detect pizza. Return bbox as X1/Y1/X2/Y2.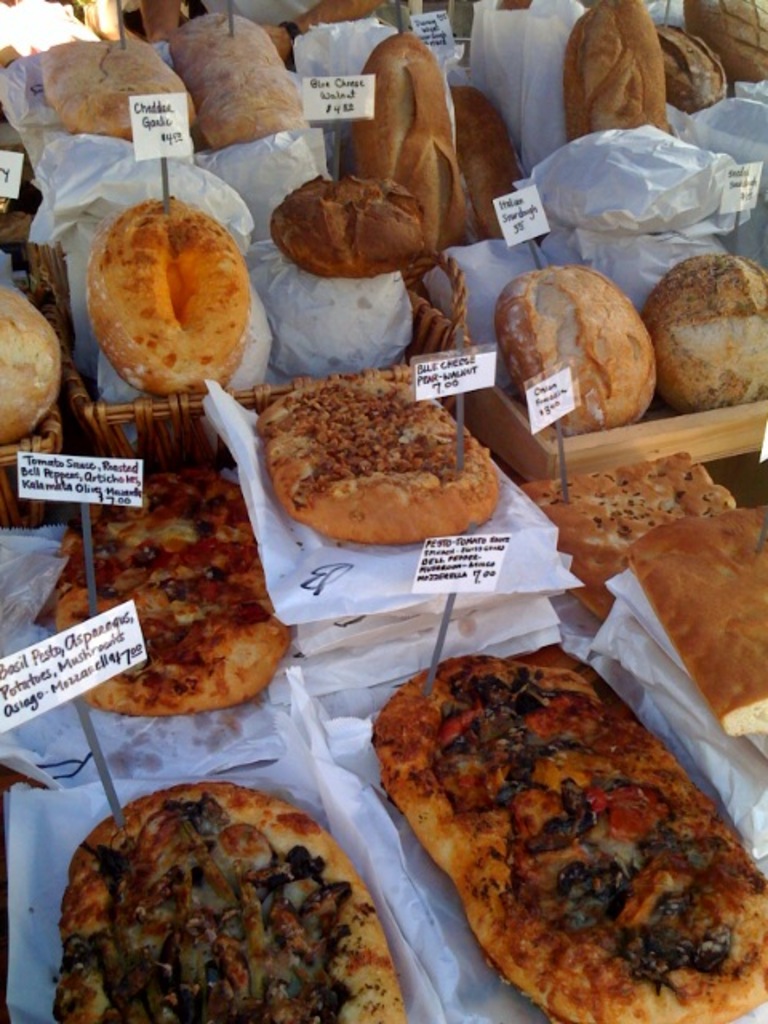
50/774/408/1022.
